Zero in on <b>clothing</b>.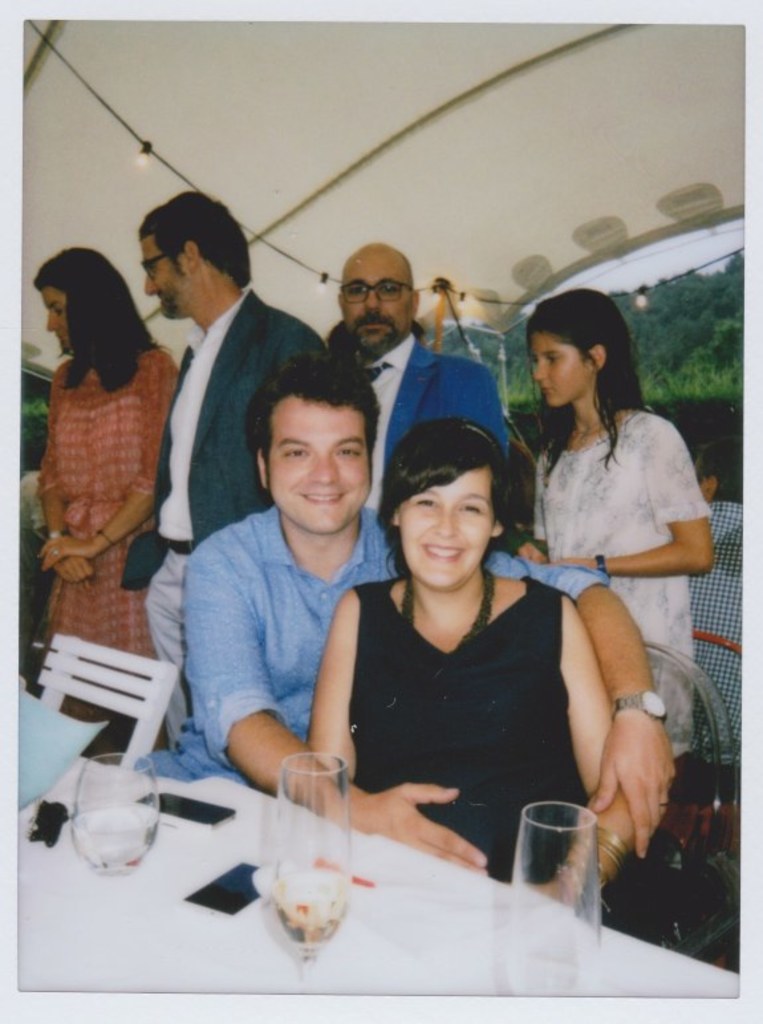
Zeroed in: (338,330,521,507).
